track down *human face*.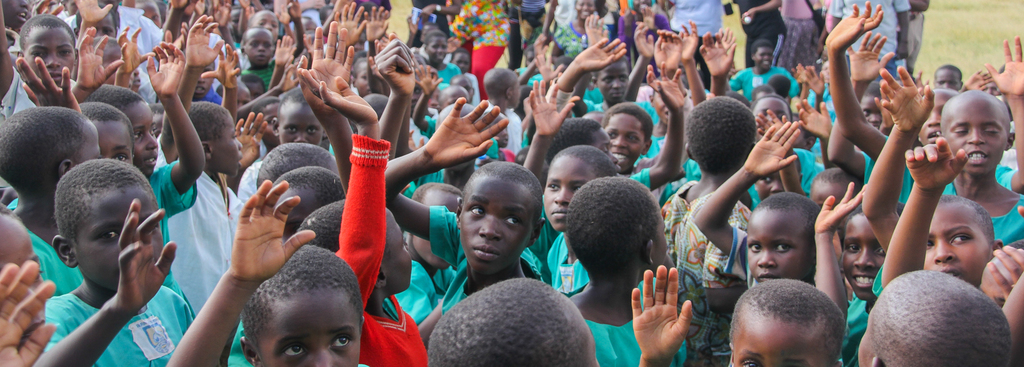
Tracked to [301, 20, 316, 31].
